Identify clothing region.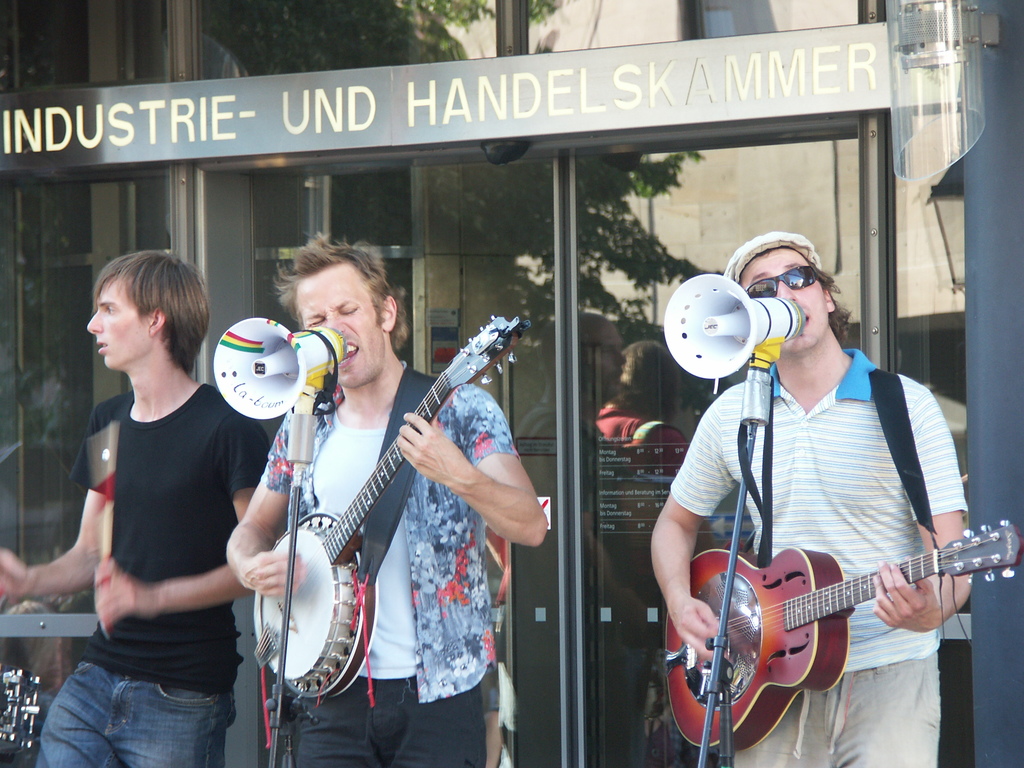
Region: 37/382/269/767.
